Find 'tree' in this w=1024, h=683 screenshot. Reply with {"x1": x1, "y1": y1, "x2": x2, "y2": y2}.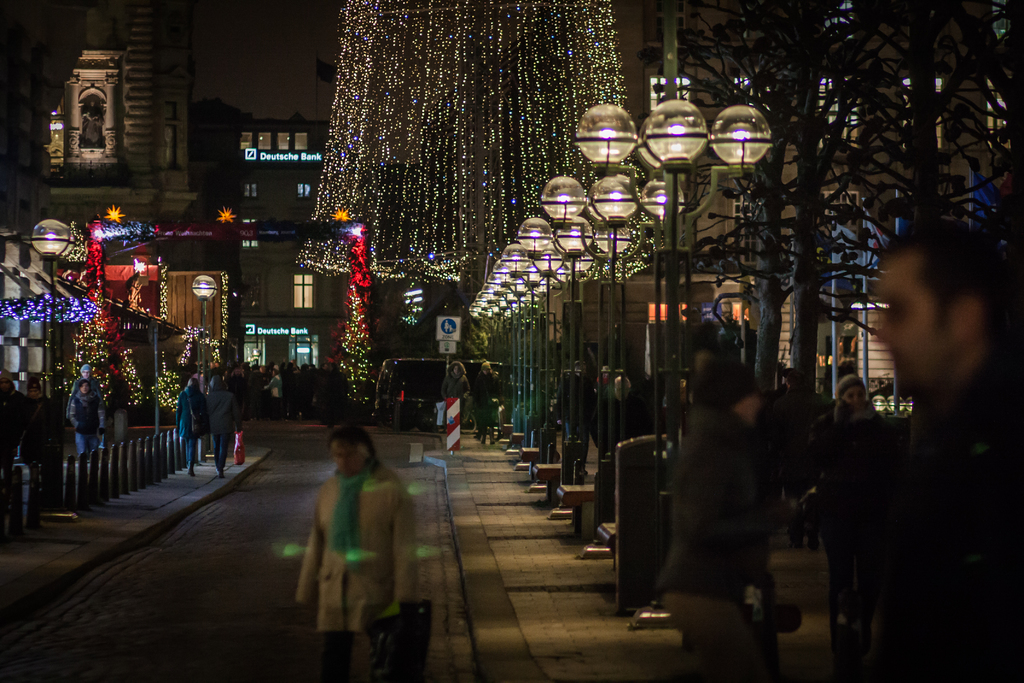
{"x1": 634, "y1": 0, "x2": 1023, "y2": 491}.
